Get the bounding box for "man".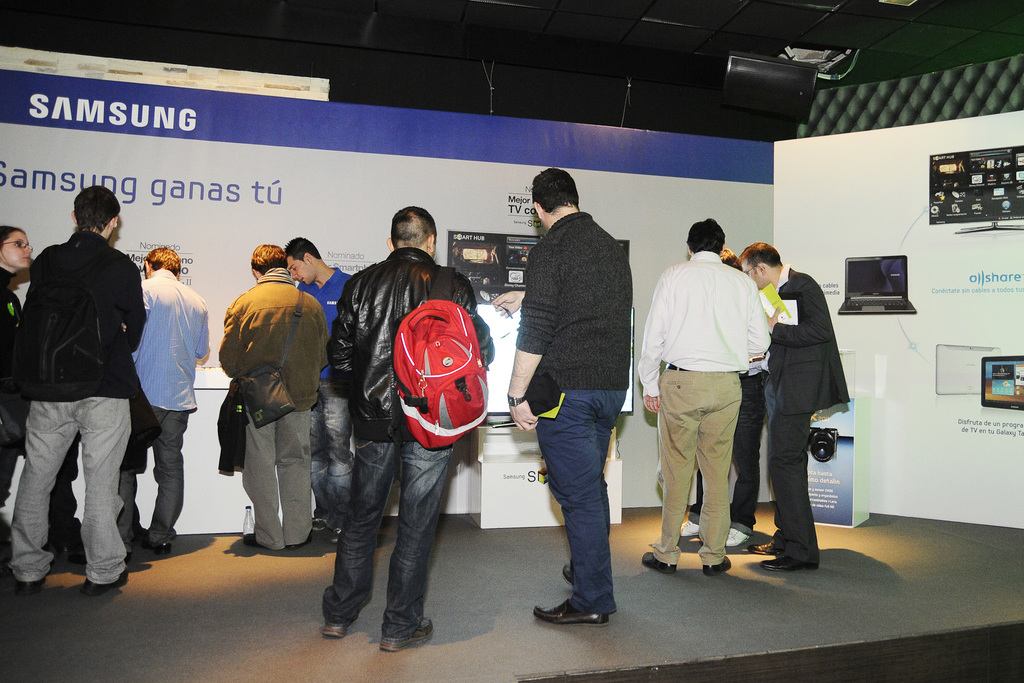
bbox=[282, 239, 355, 548].
